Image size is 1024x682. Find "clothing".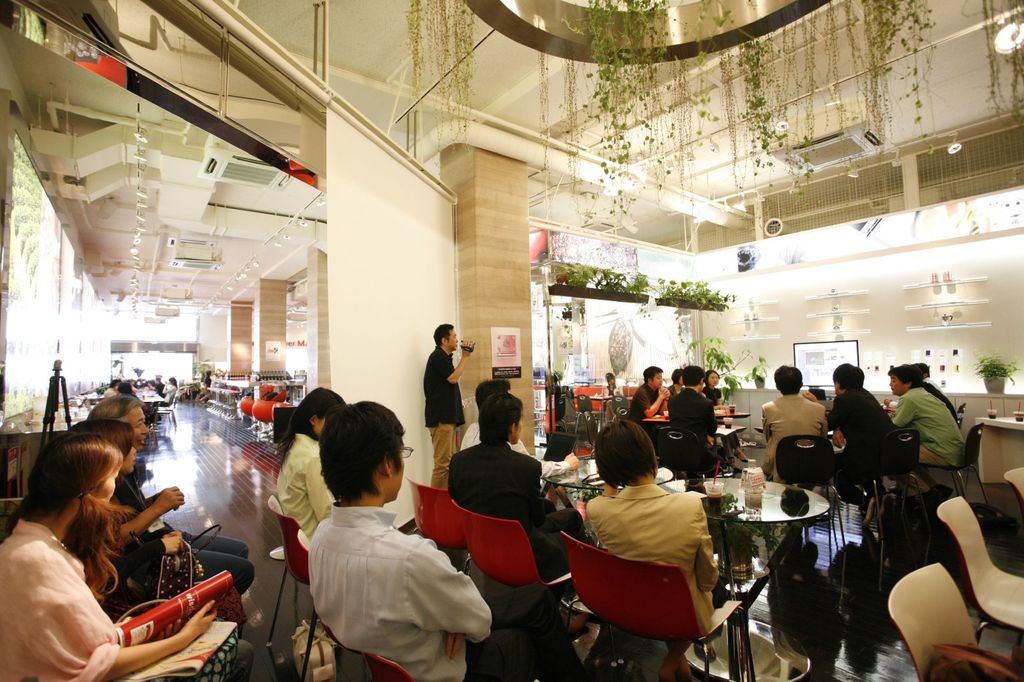
x1=764 y1=396 x2=827 y2=480.
